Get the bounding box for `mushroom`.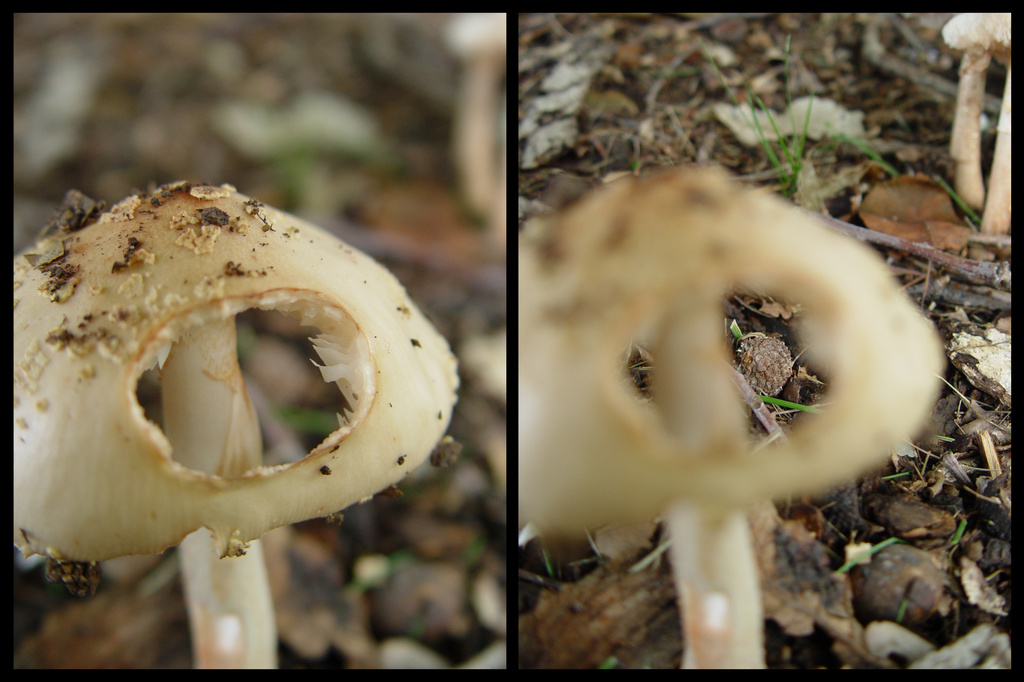
{"left": 510, "top": 141, "right": 959, "bottom": 658}.
